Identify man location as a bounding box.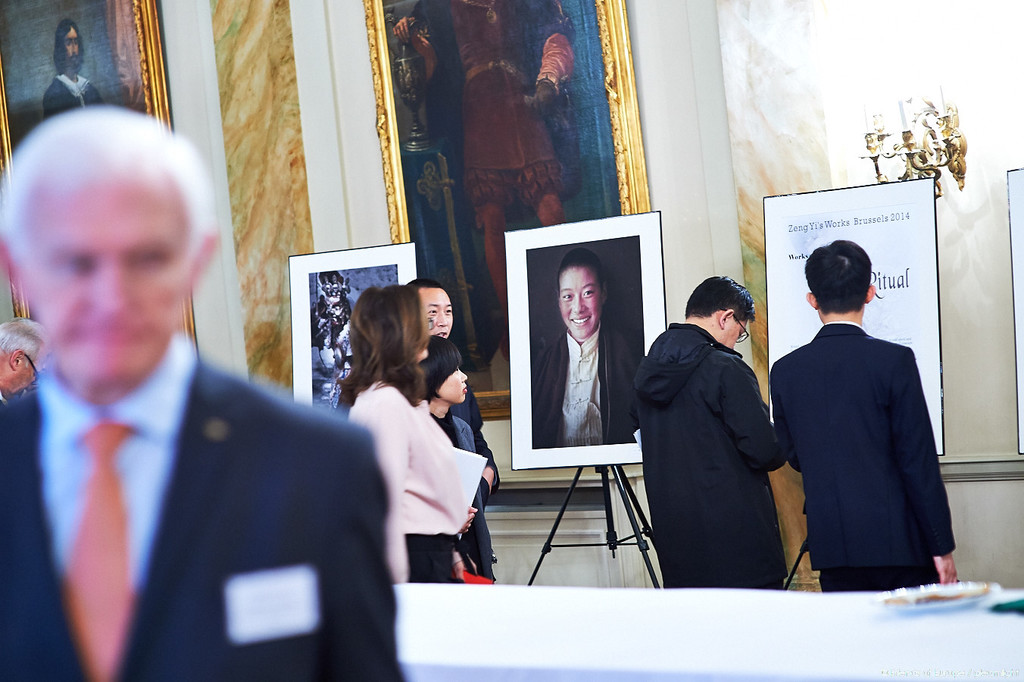
pyautogui.locateOnScreen(636, 273, 786, 589).
